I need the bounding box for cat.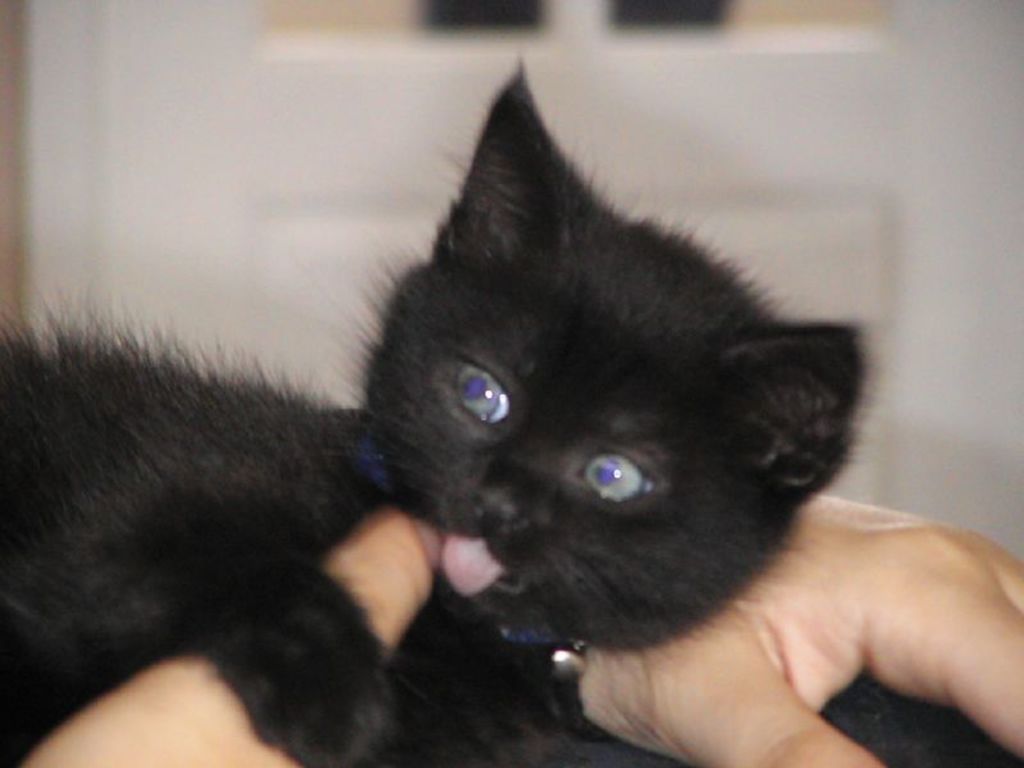
Here it is: {"left": 0, "top": 60, "right": 1023, "bottom": 767}.
